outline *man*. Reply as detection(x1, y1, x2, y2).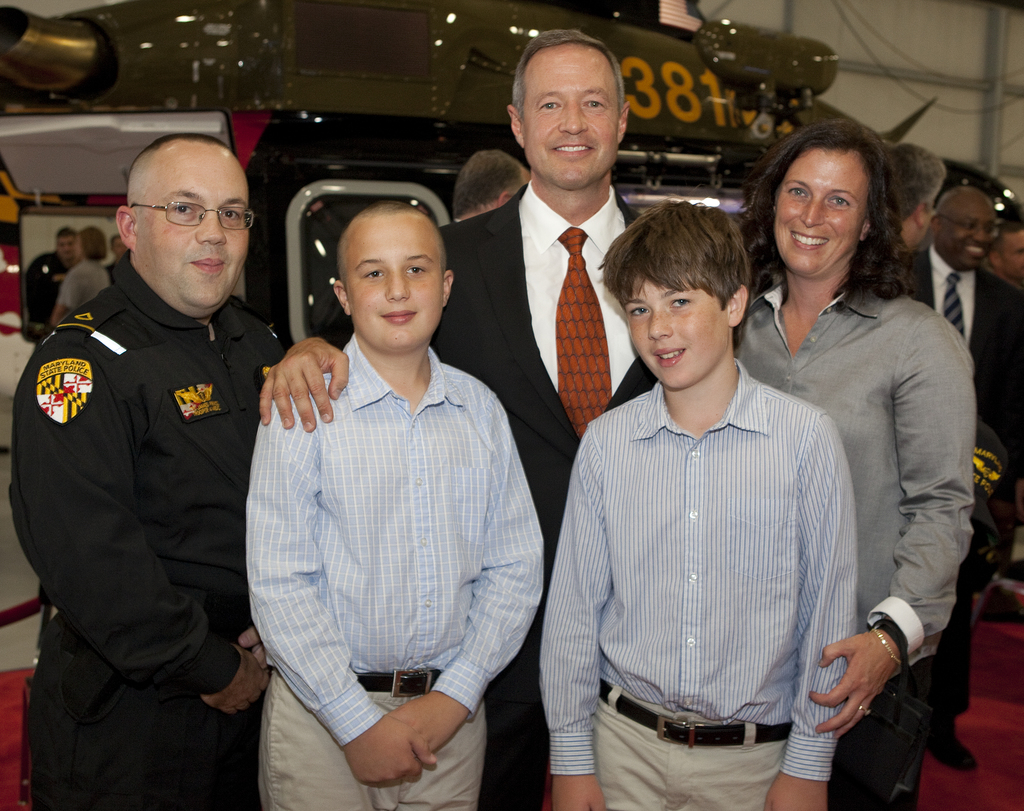
detection(258, 30, 658, 810).
